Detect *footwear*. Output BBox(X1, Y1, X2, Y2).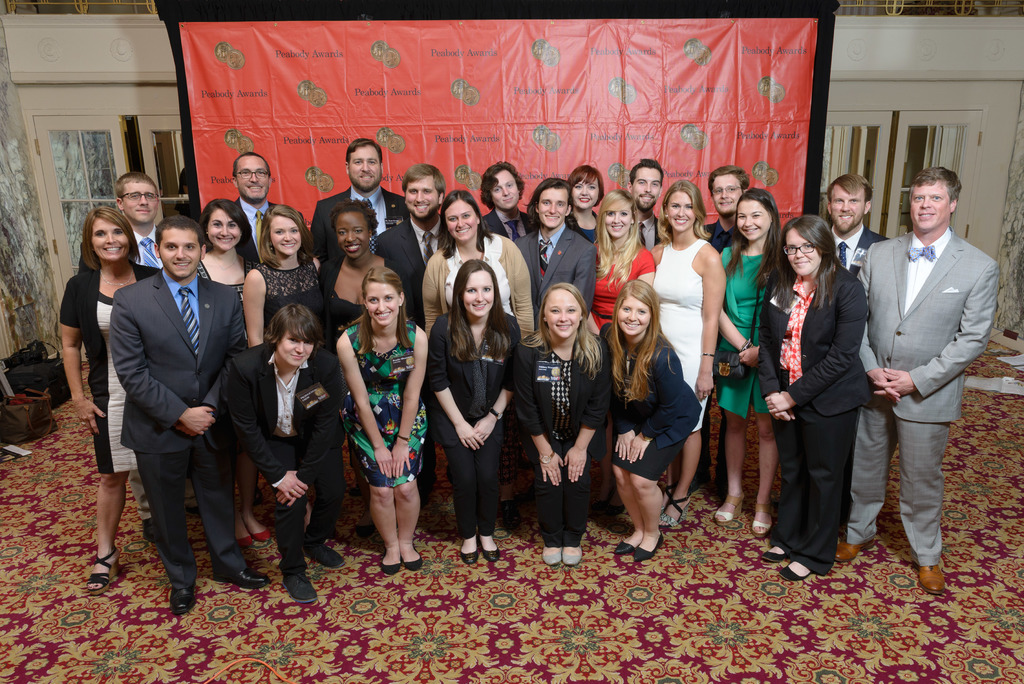
BBox(635, 528, 668, 565).
